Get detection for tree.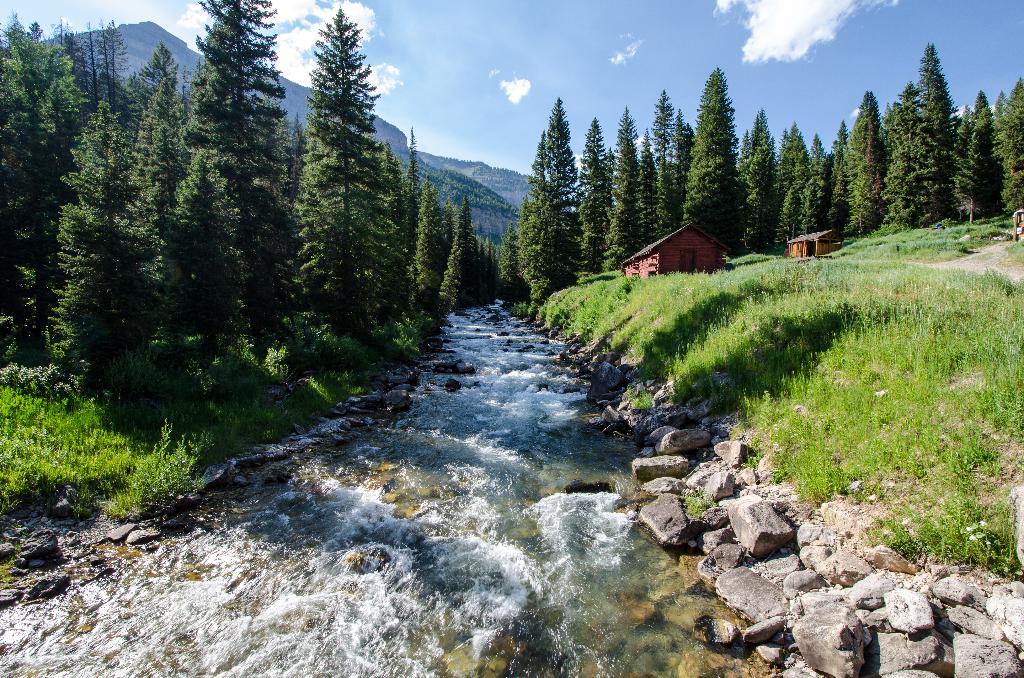
Detection: {"left": 511, "top": 82, "right": 596, "bottom": 294}.
